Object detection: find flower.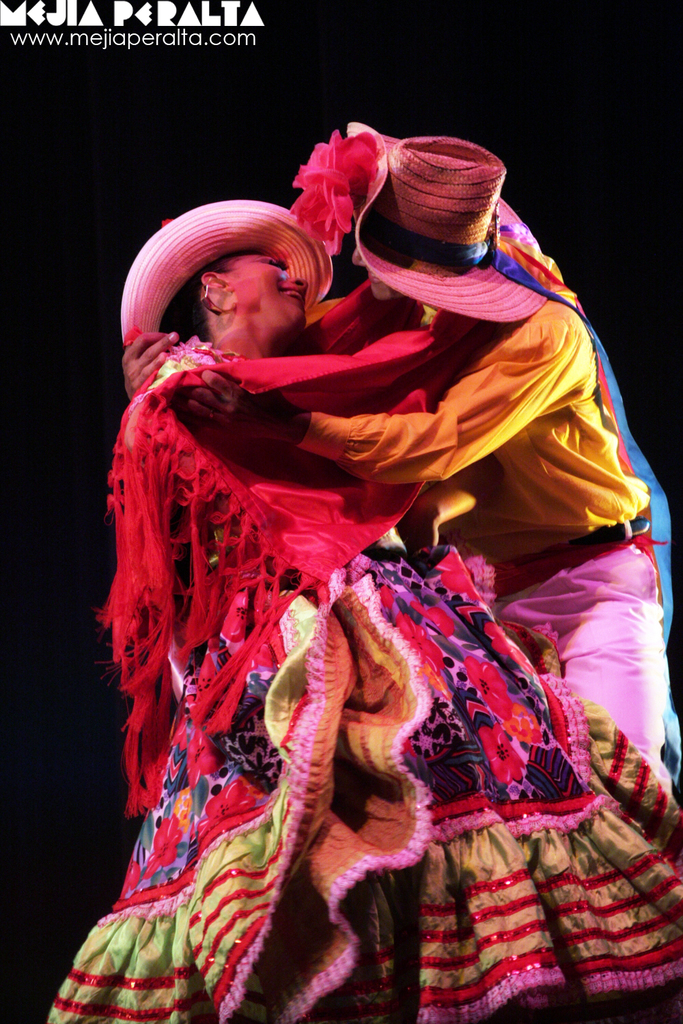
292 125 397 214.
